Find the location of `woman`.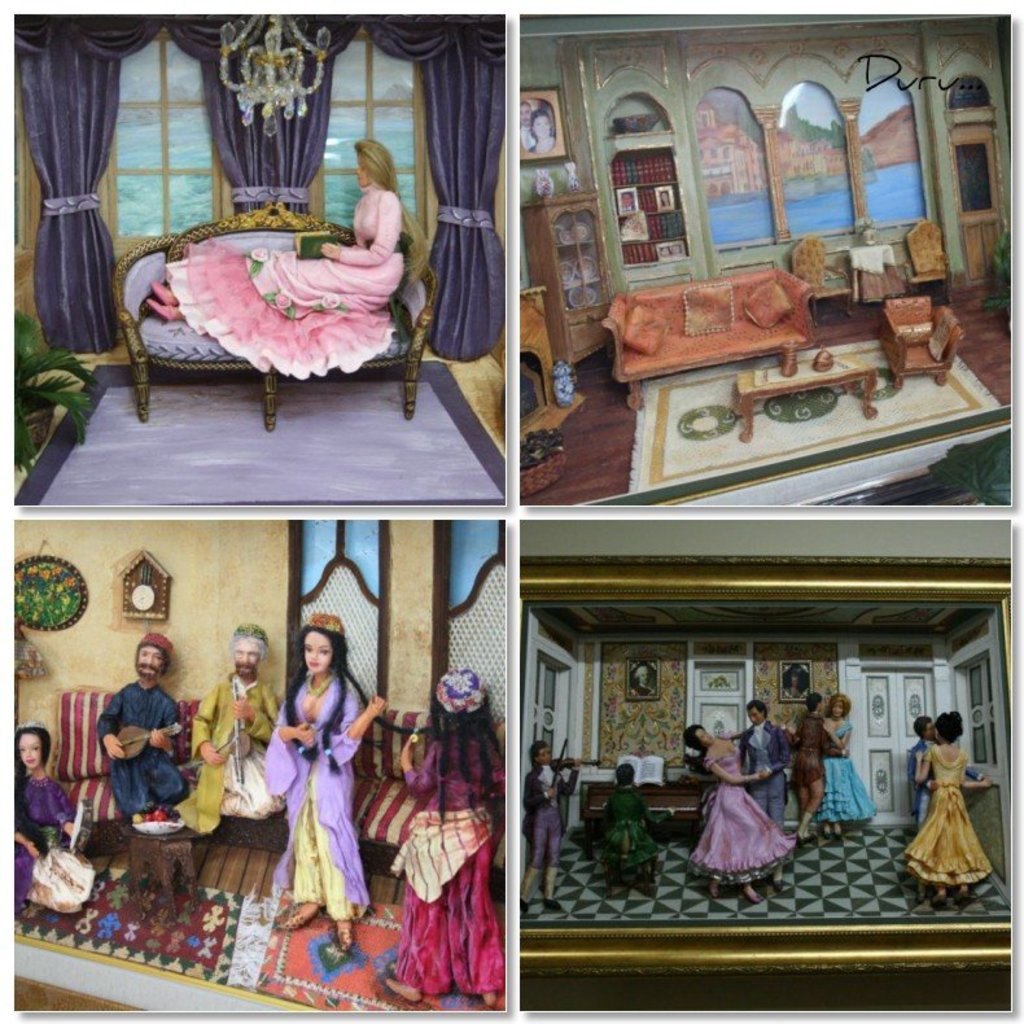
Location: bbox=[795, 691, 852, 841].
